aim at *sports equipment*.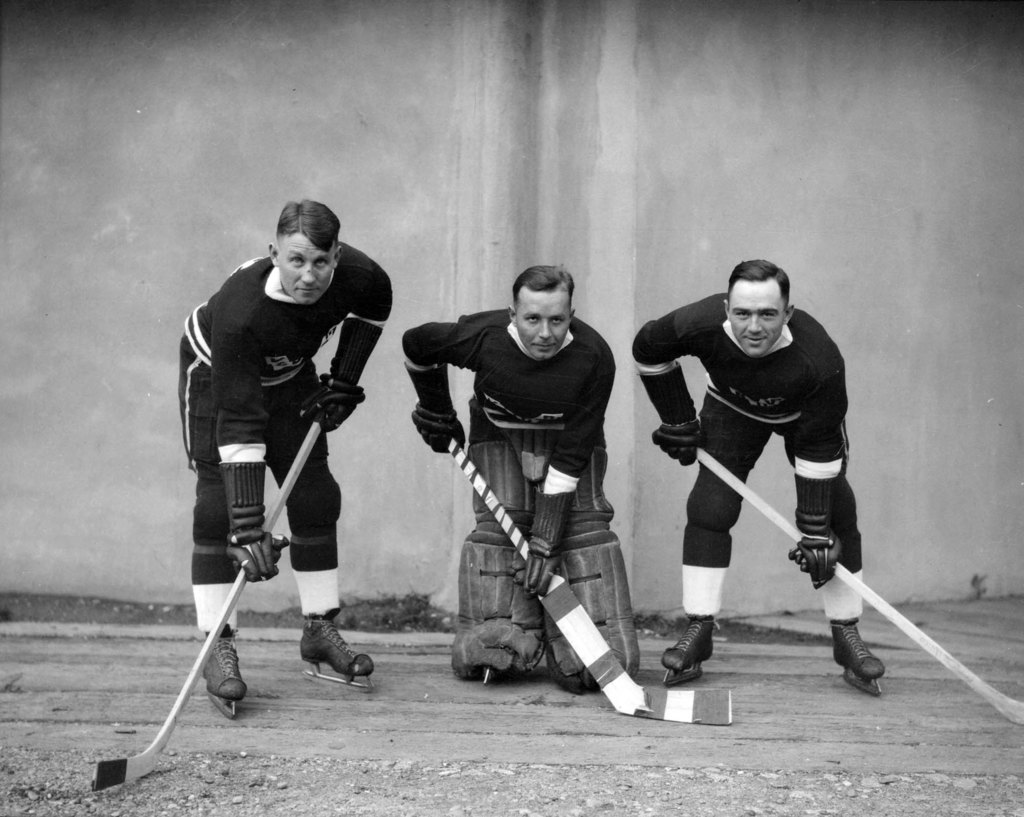
Aimed at [x1=402, y1=353, x2=469, y2=457].
